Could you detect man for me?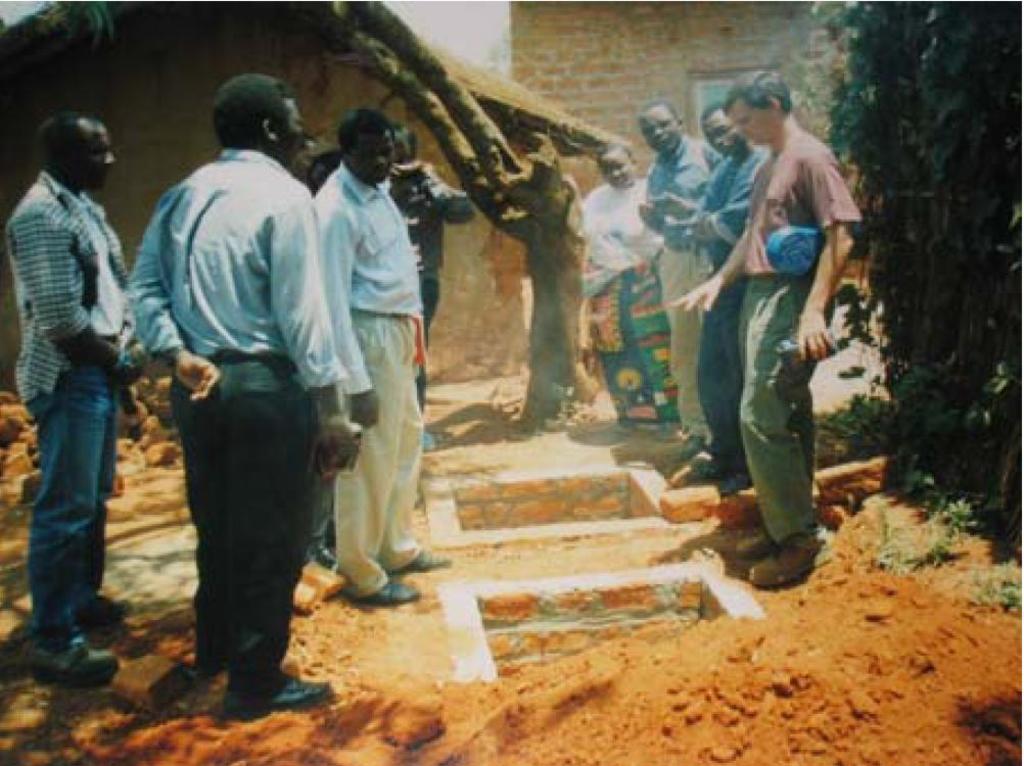
Detection result: x1=671, y1=69, x2=863, y2=587.
